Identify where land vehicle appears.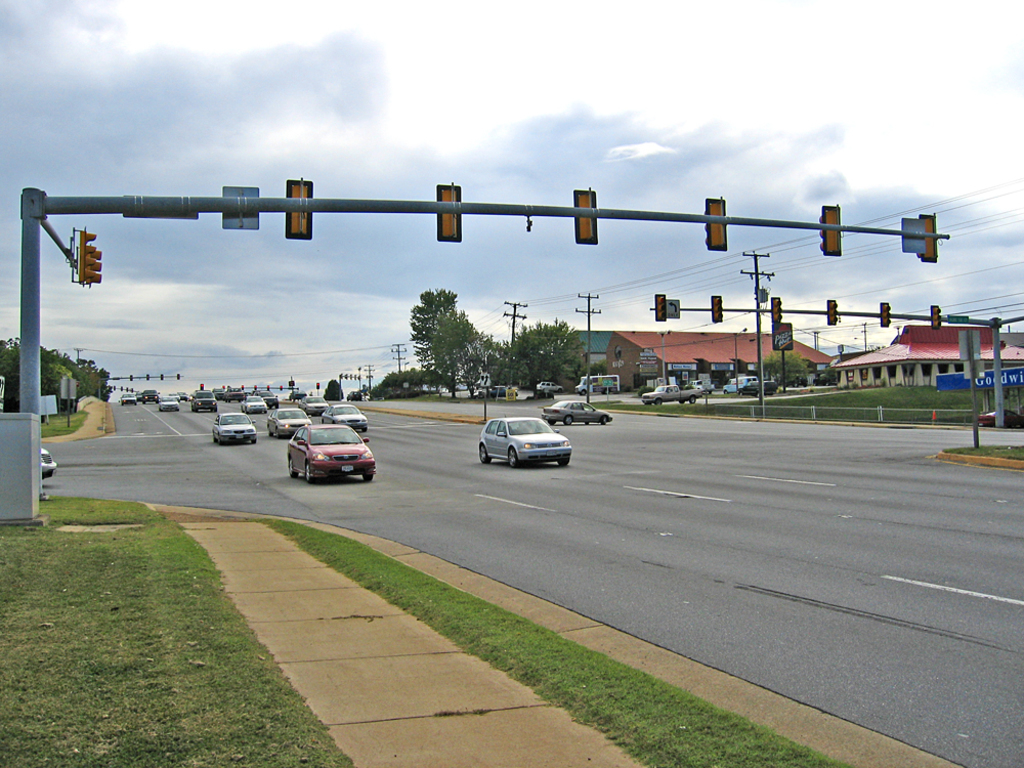
Appears at 547:402:611:423.
